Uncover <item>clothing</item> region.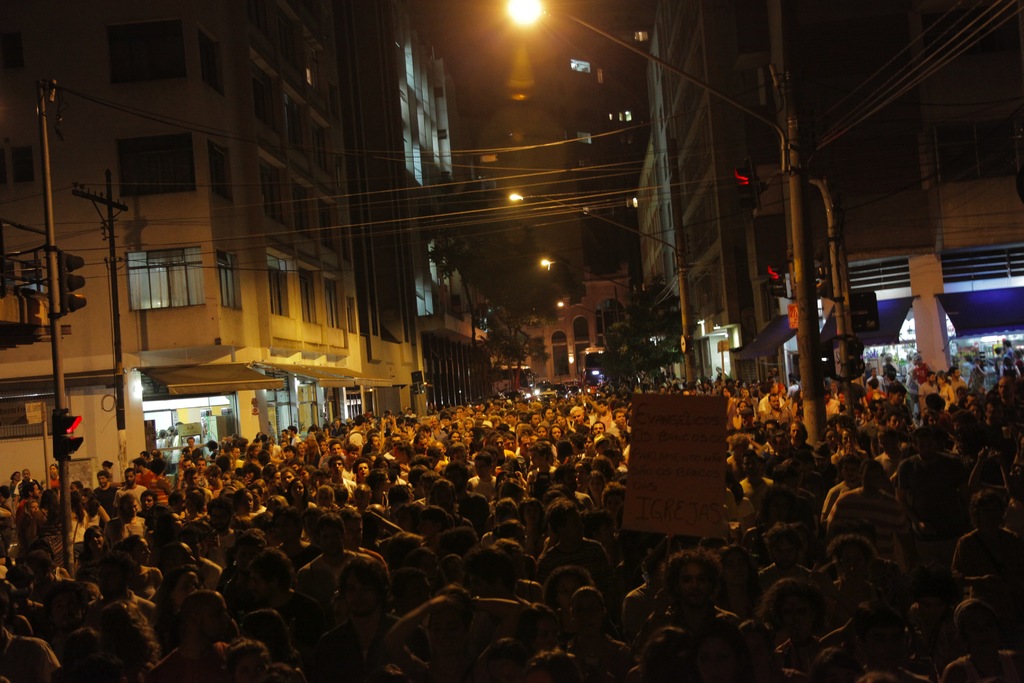
Uncovered: [left=300, top=618, right=430, bottom=682].
